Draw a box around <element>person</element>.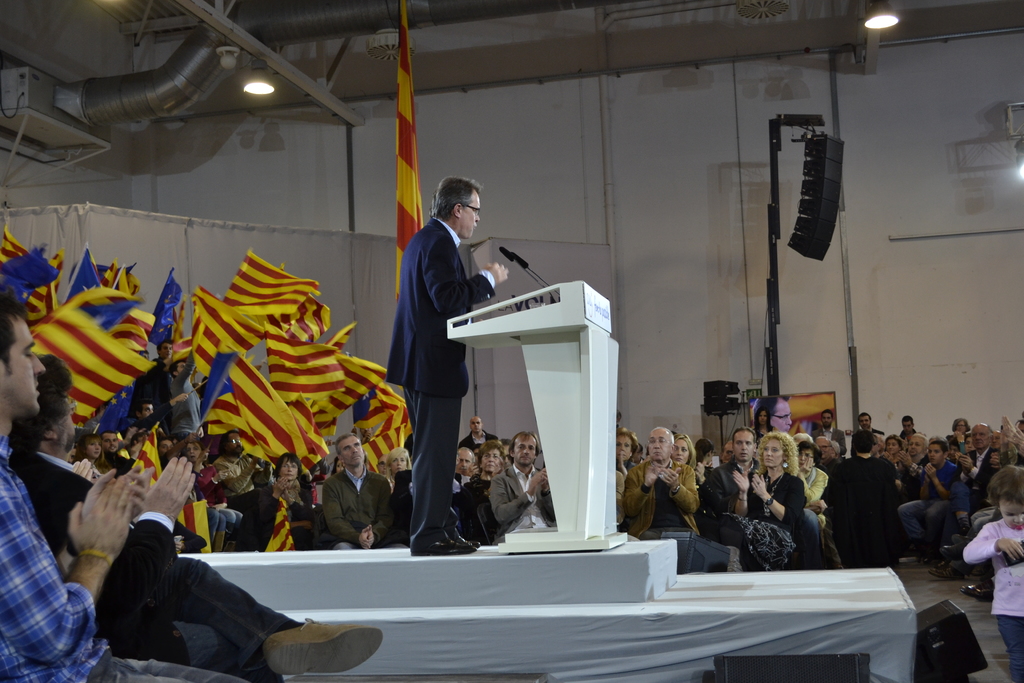
bbox(492, 420, 559, 537).
